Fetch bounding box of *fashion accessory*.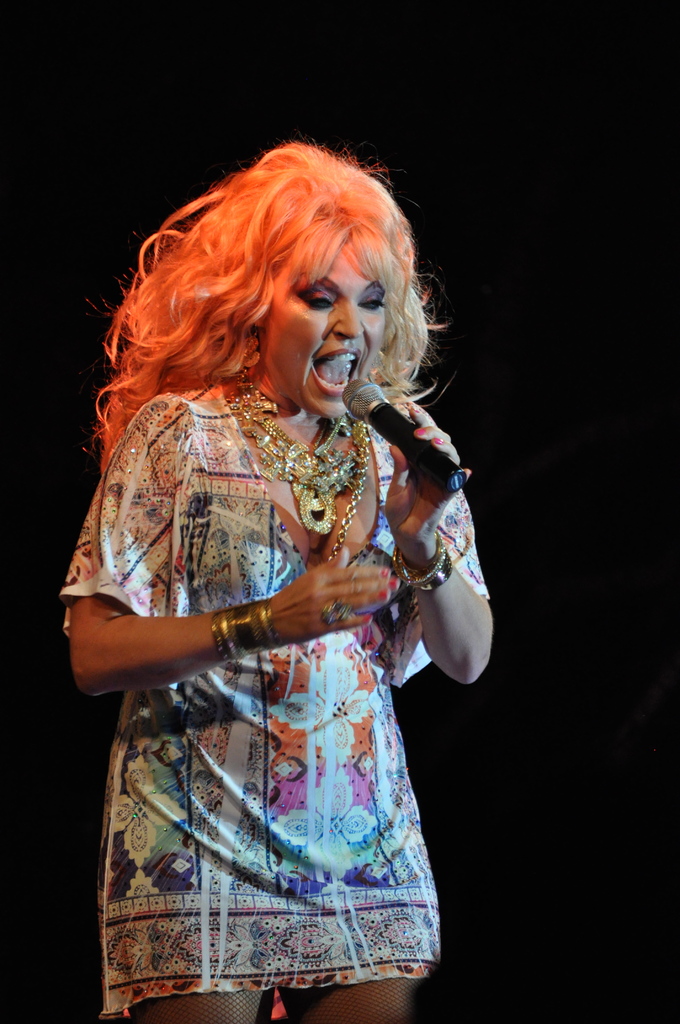
Bbox: [x1=223, y1=372, x2=367, y2=540].
